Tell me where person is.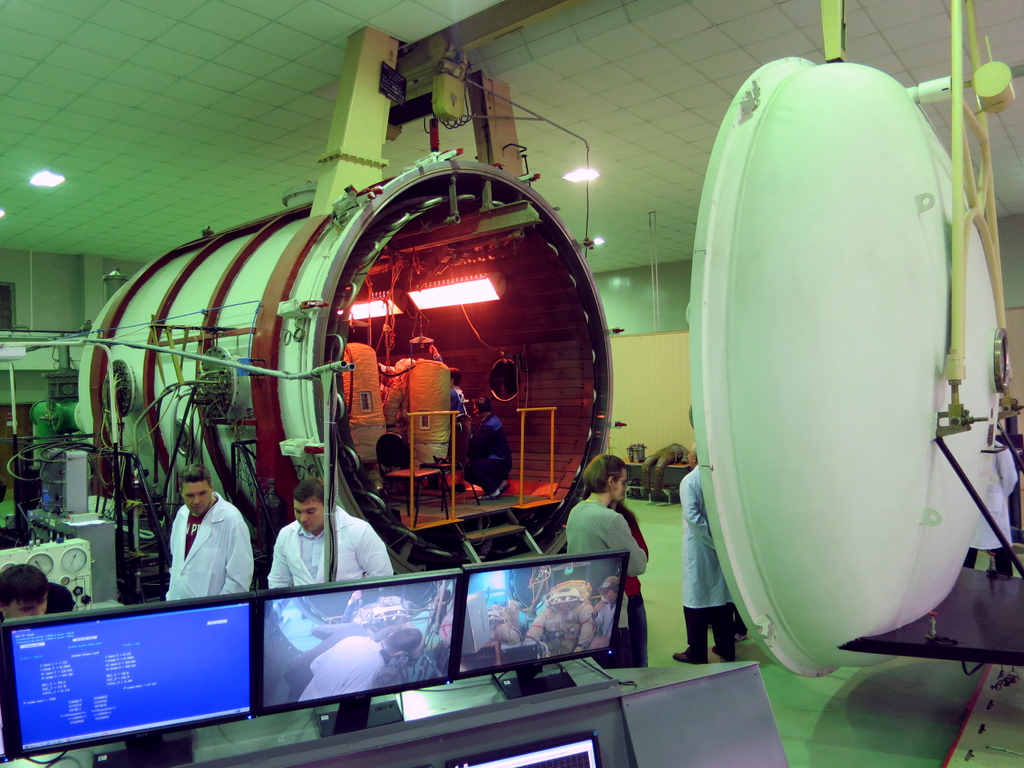
person is at 673 446 742 664.
